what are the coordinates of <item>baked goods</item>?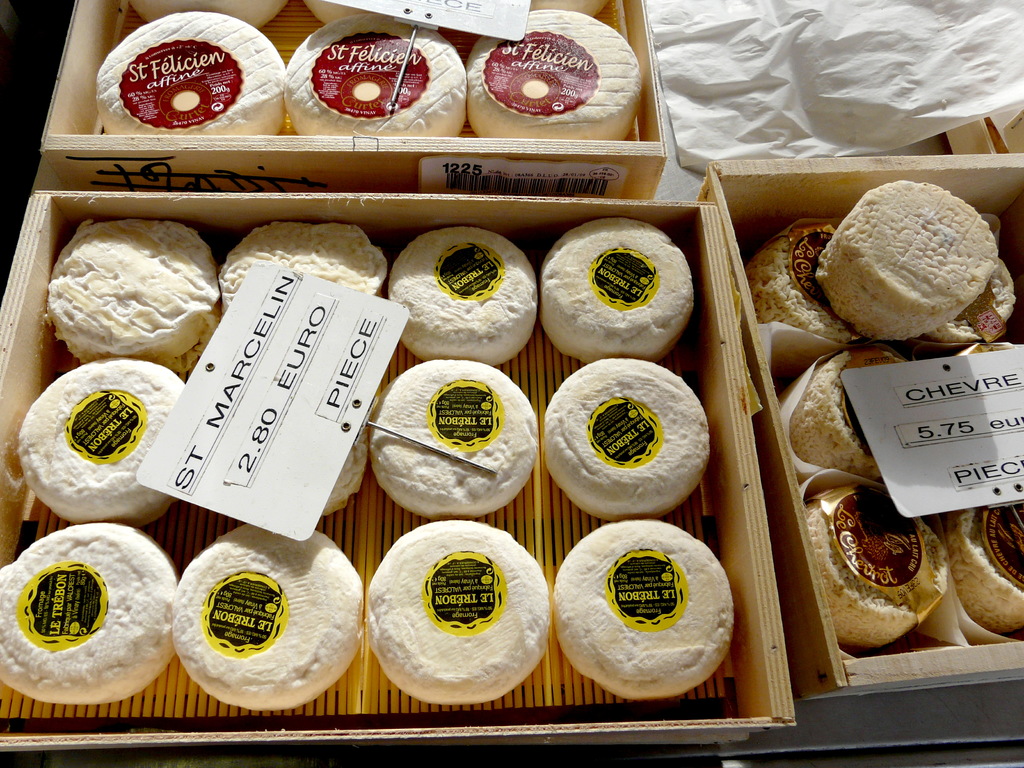
select_region(287, 15, 470, 138).
